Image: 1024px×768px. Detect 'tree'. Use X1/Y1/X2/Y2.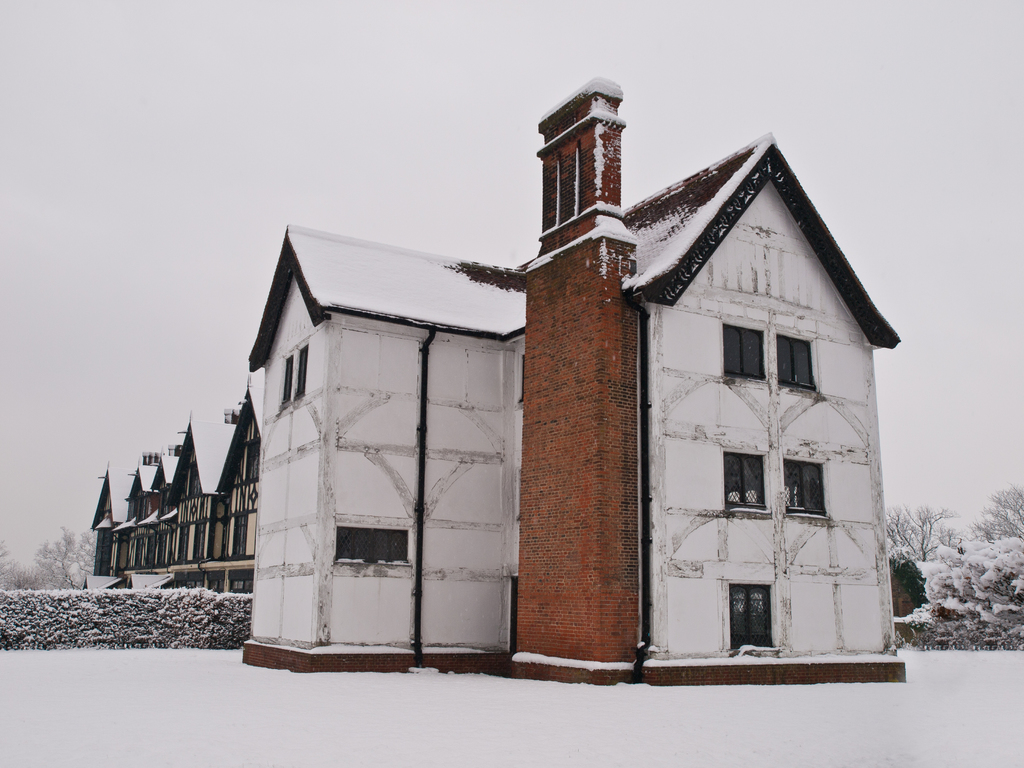
1/531/145/638.
